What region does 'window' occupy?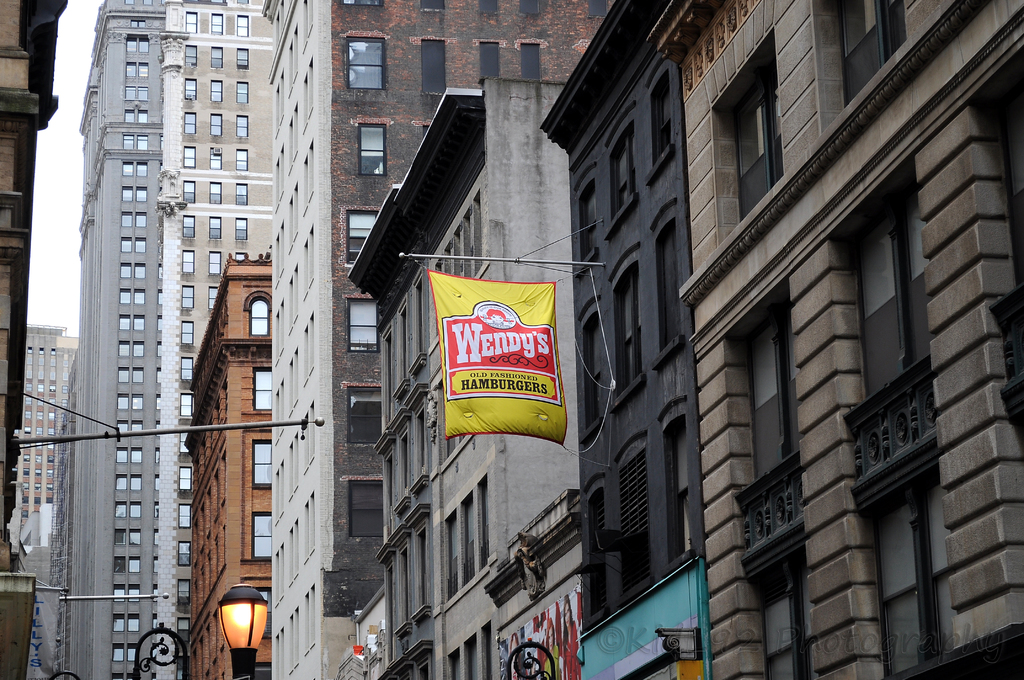
x1=184 y1=283 x2=193 y2=311.
